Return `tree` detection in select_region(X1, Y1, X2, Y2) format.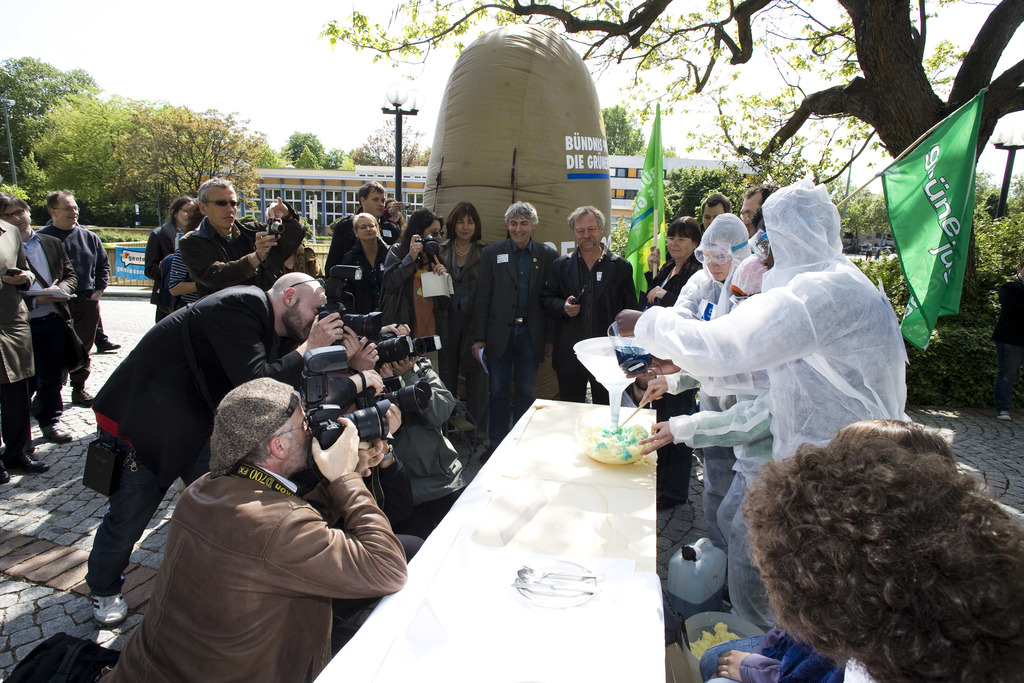
select_region(604, 103, 646, 160).
